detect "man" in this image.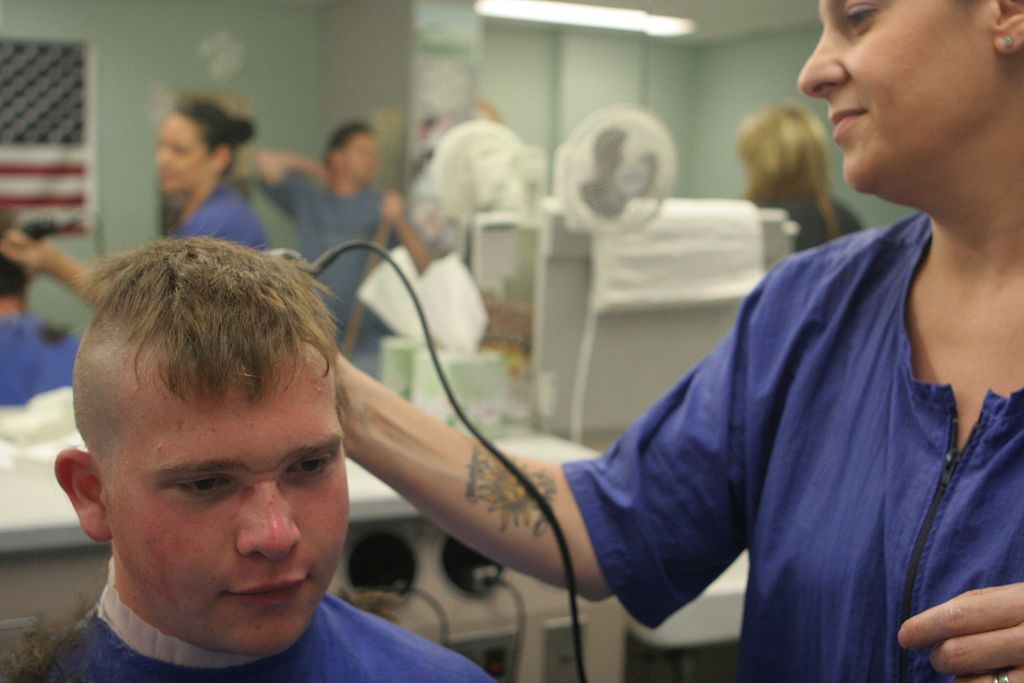
Detection: (x1=0, y1=207, x2=557, y2=682).
